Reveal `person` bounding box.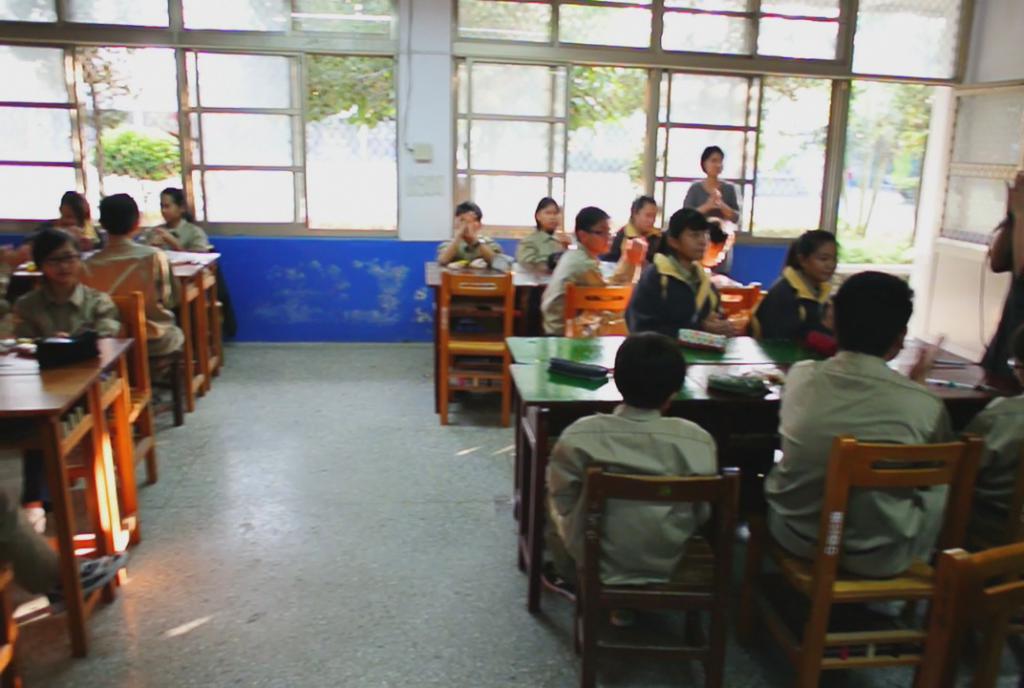
Revealed: bbox=(629, 200, 741, 360).
